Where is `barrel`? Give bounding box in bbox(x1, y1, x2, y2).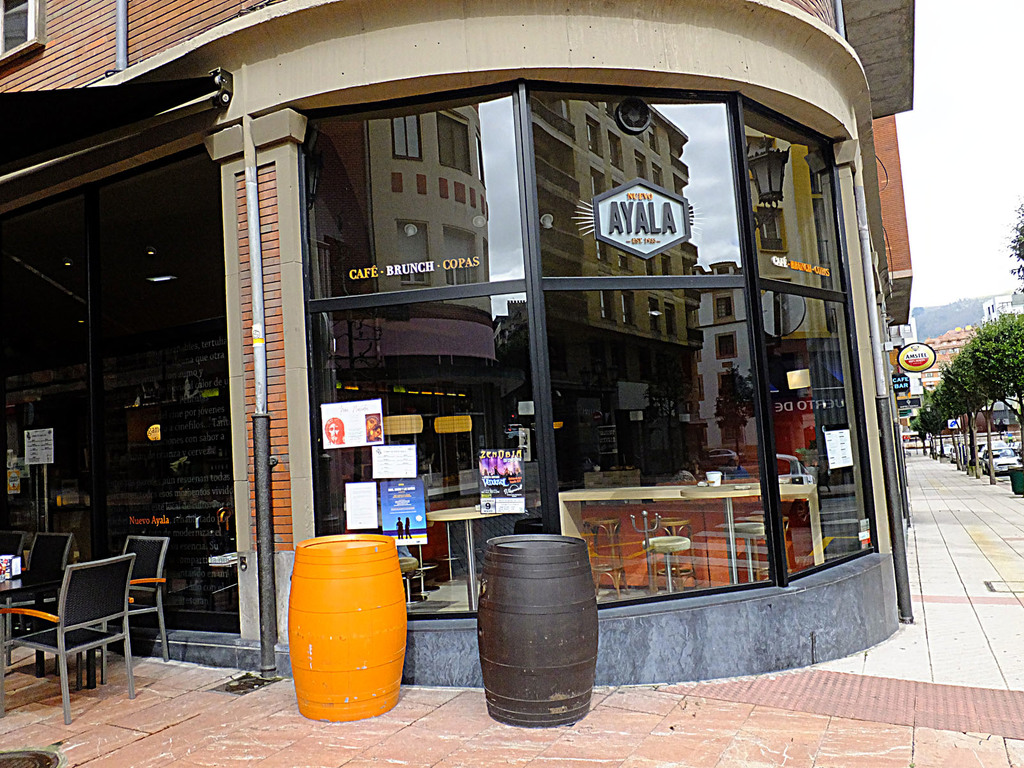
bbox(290, 531, 401, 717).
